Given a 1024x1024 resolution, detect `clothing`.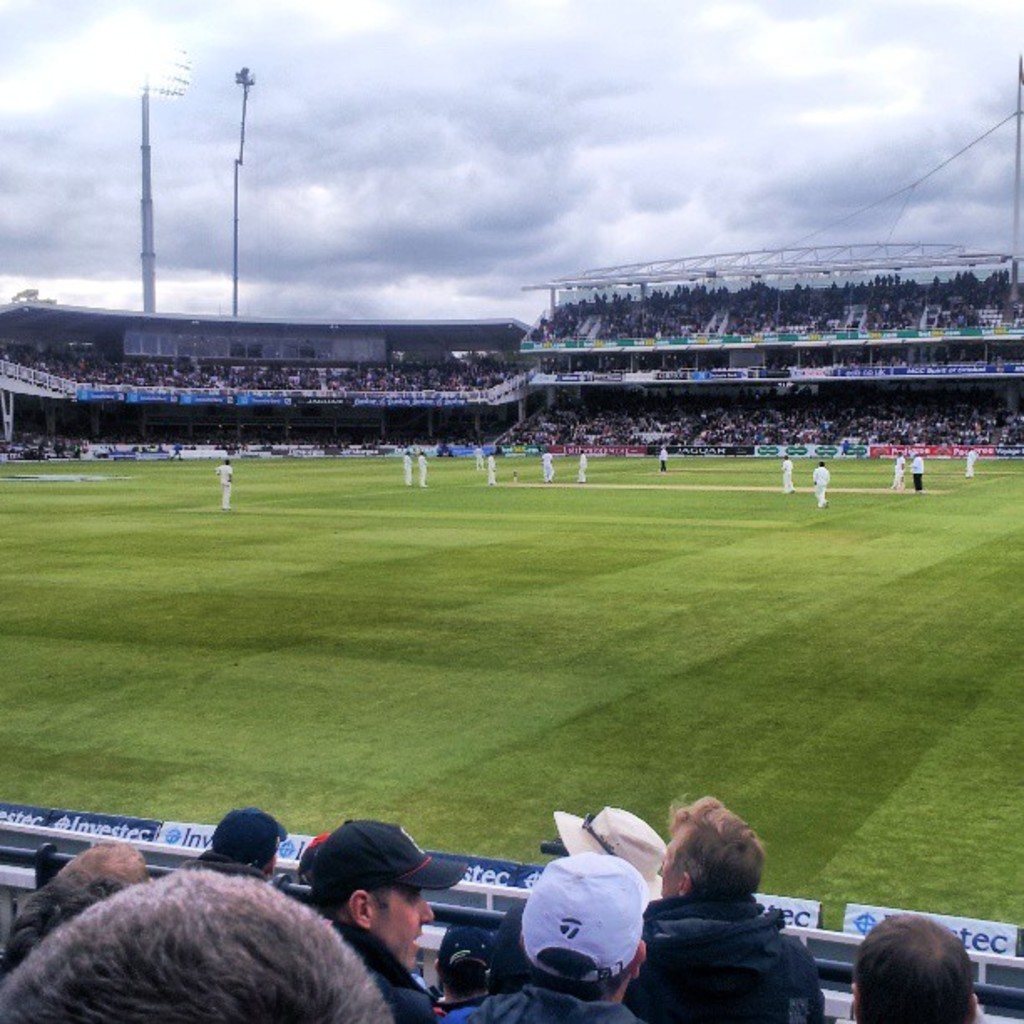
crop(219, 465, 238, 515).
